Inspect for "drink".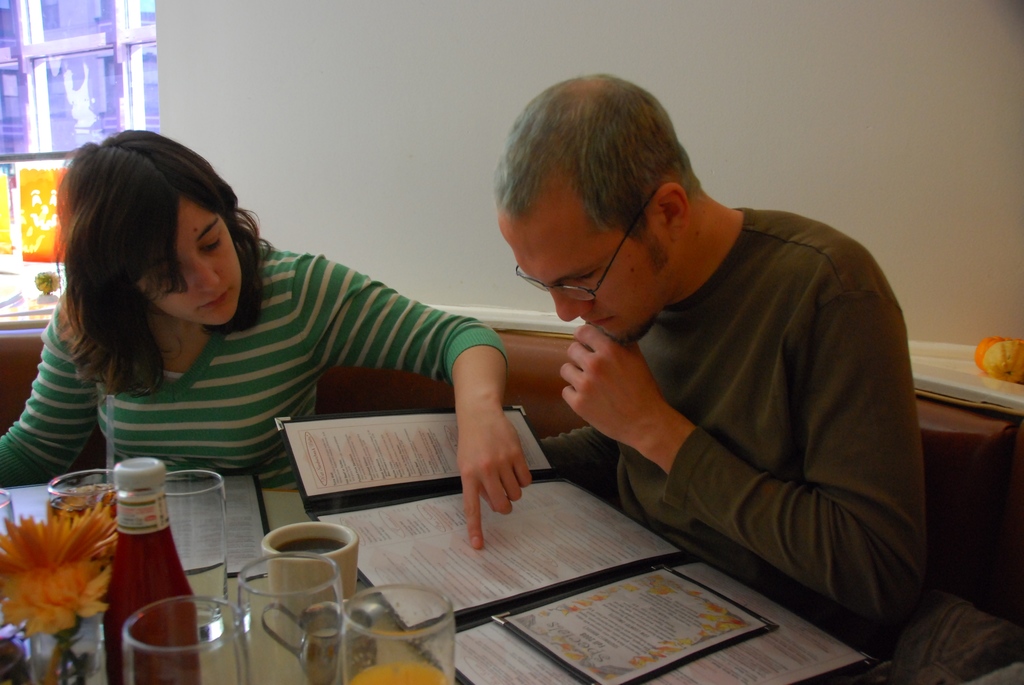
Inspection: 47, 487, 115, 520.
